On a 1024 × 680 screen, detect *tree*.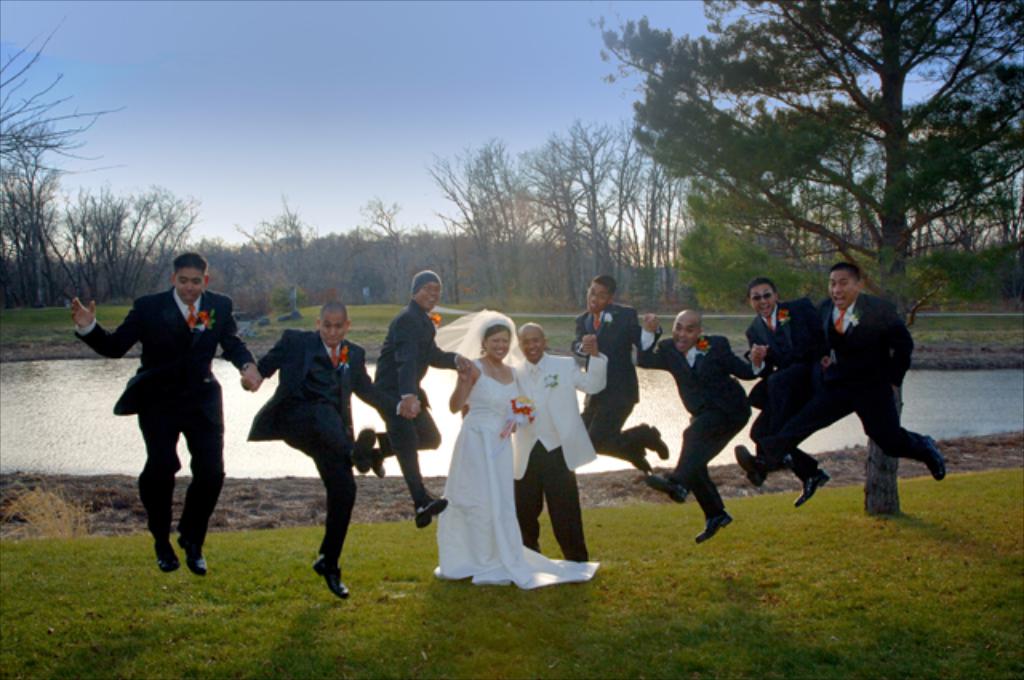
574, 0, 1022, 283.
